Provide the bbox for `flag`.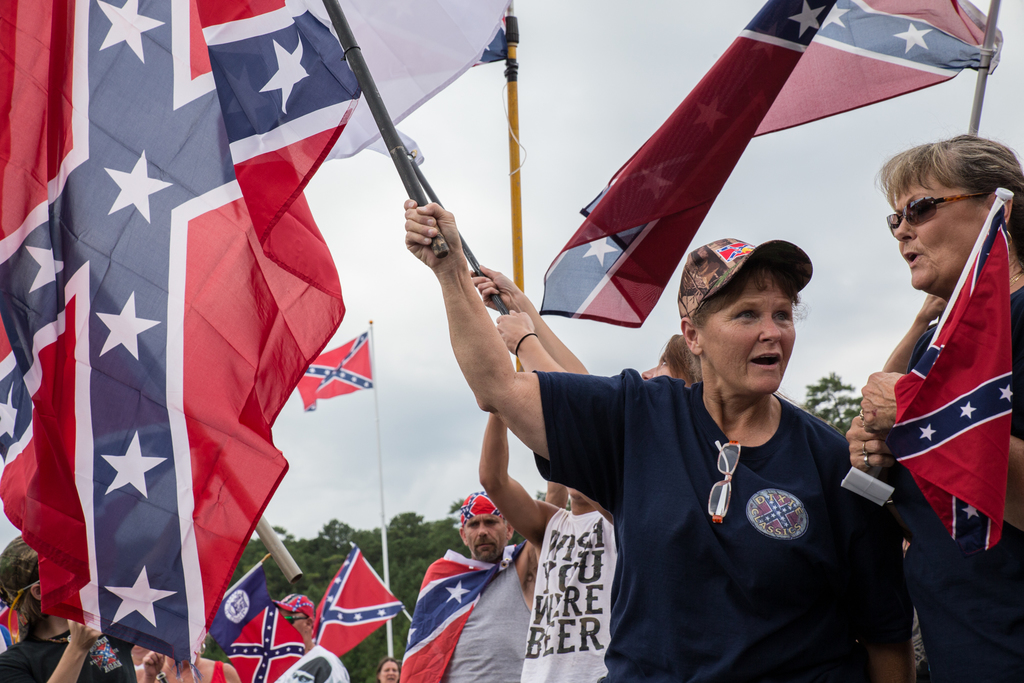
region(888, 192, 1016, 557).
